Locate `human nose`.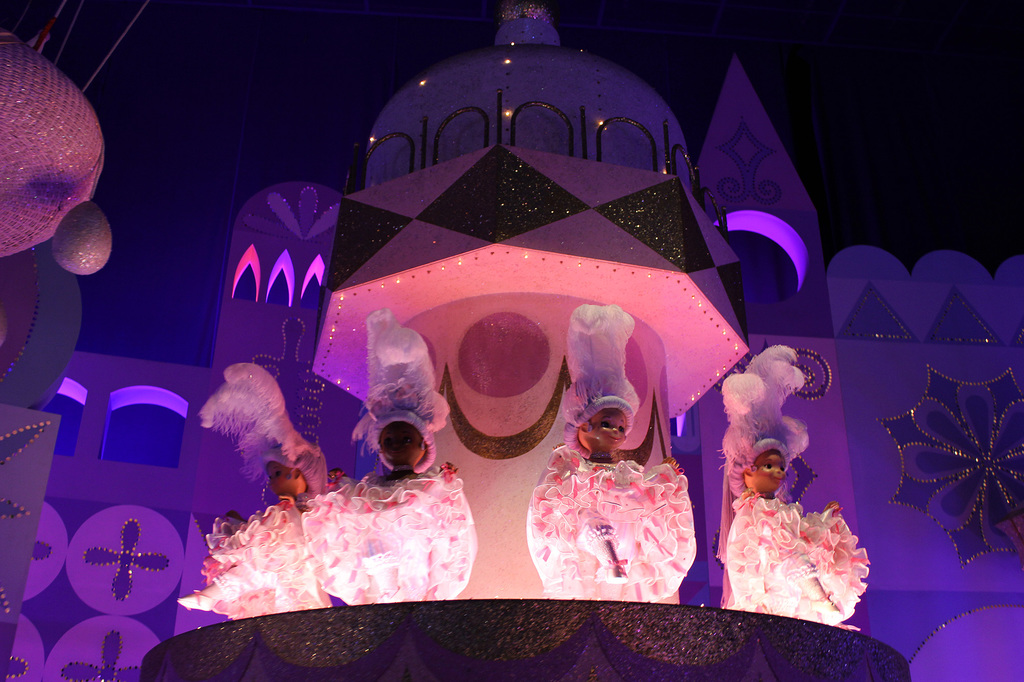
Bounding box: <bbox>610, 427, 620, 434</bbox>.
